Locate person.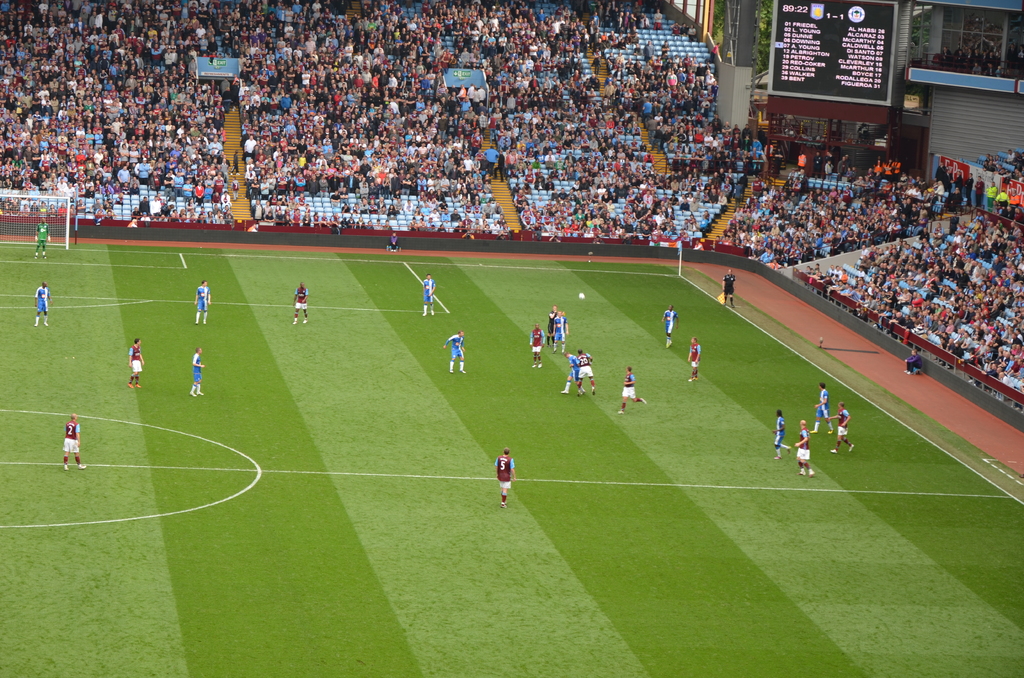
Bounding box: pyautogui.locateOnScreen(721, 270, 737, 309).
